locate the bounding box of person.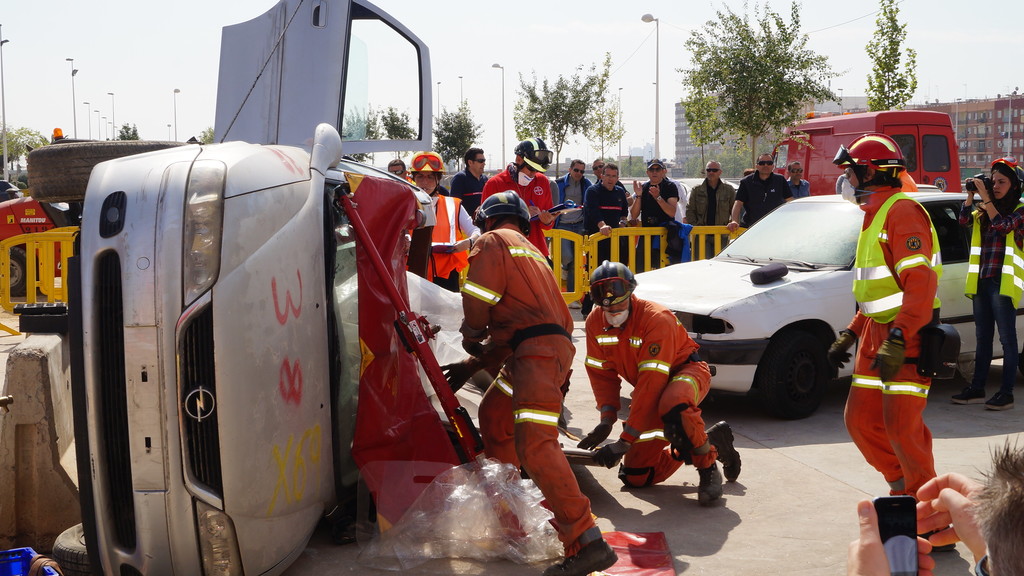
Bounding box: [left=845, top=431, right=1023, bottom=575].
